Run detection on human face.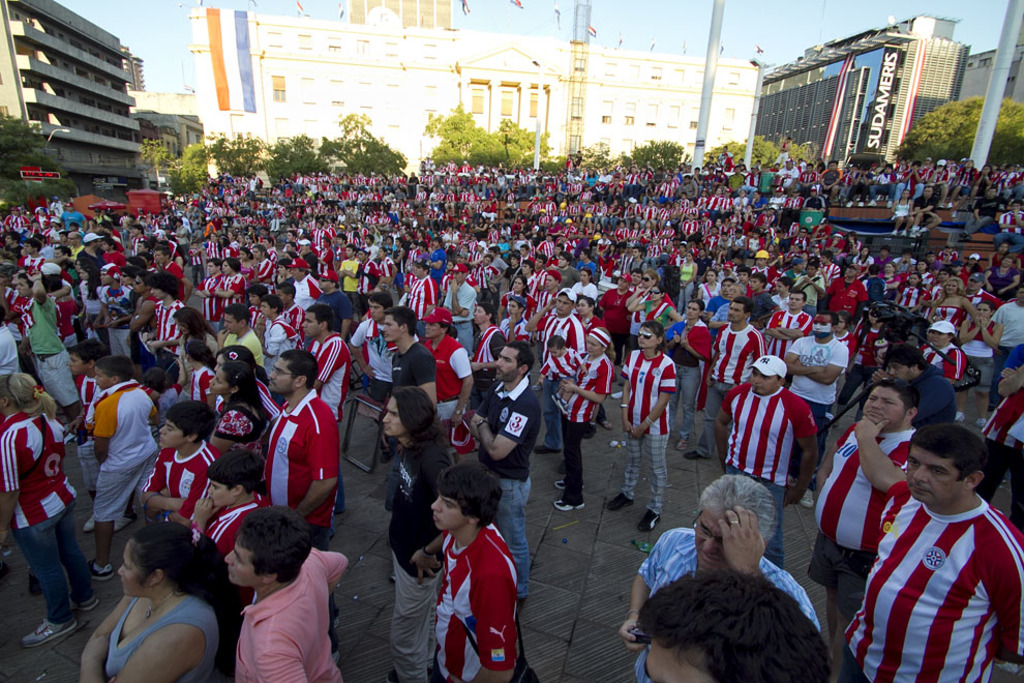
Result: (left=13, top=277, right=33, bottom=298).
